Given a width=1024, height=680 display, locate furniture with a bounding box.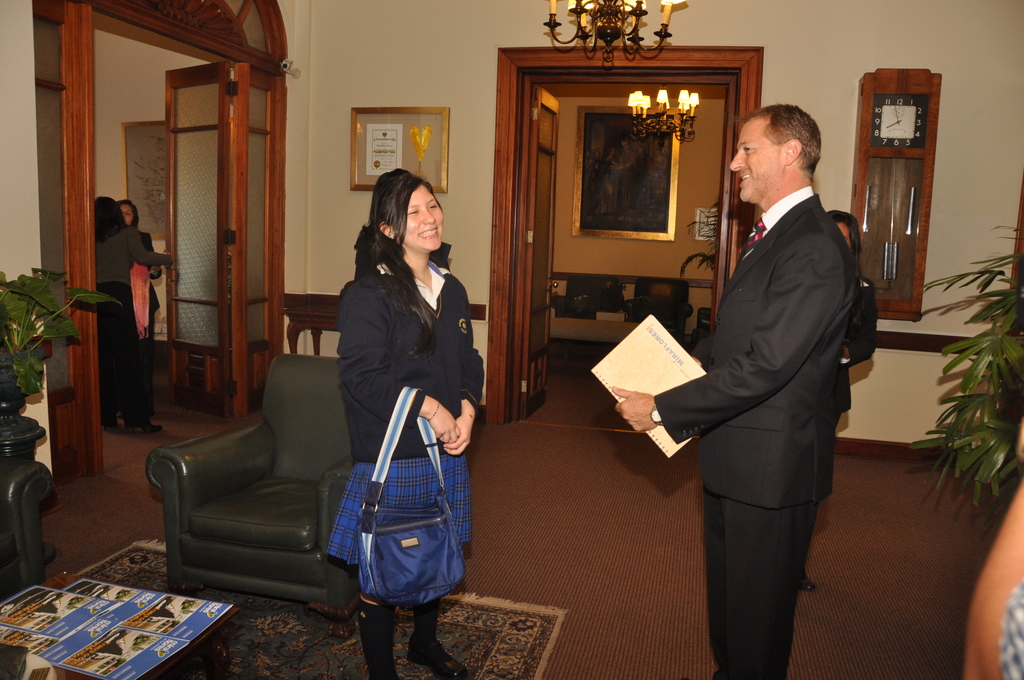
Located: [0, 575, 232, 679].
